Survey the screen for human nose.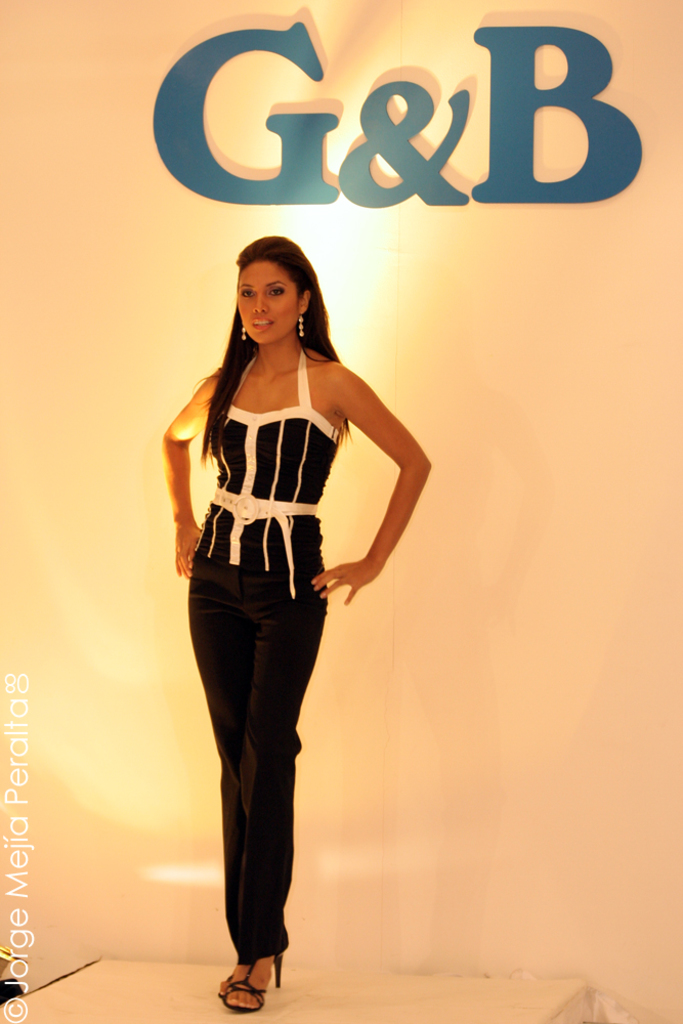
Survey found: [253,286,271,318].
